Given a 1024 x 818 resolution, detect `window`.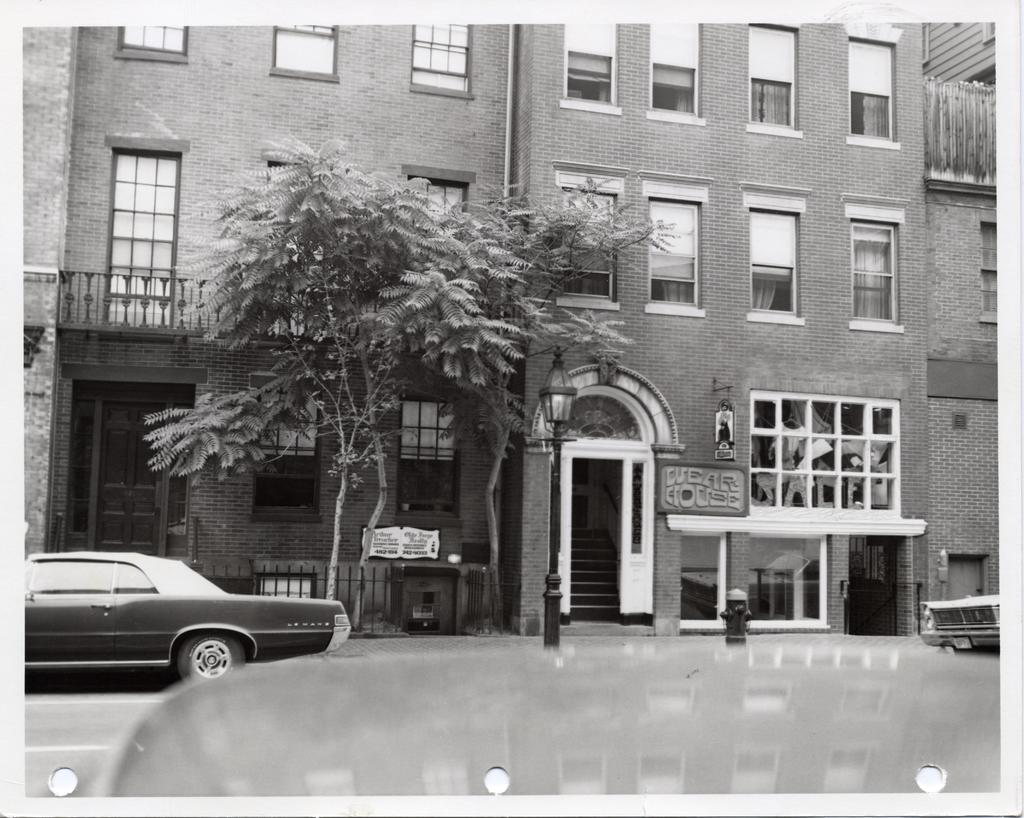
392 387 463 525.
